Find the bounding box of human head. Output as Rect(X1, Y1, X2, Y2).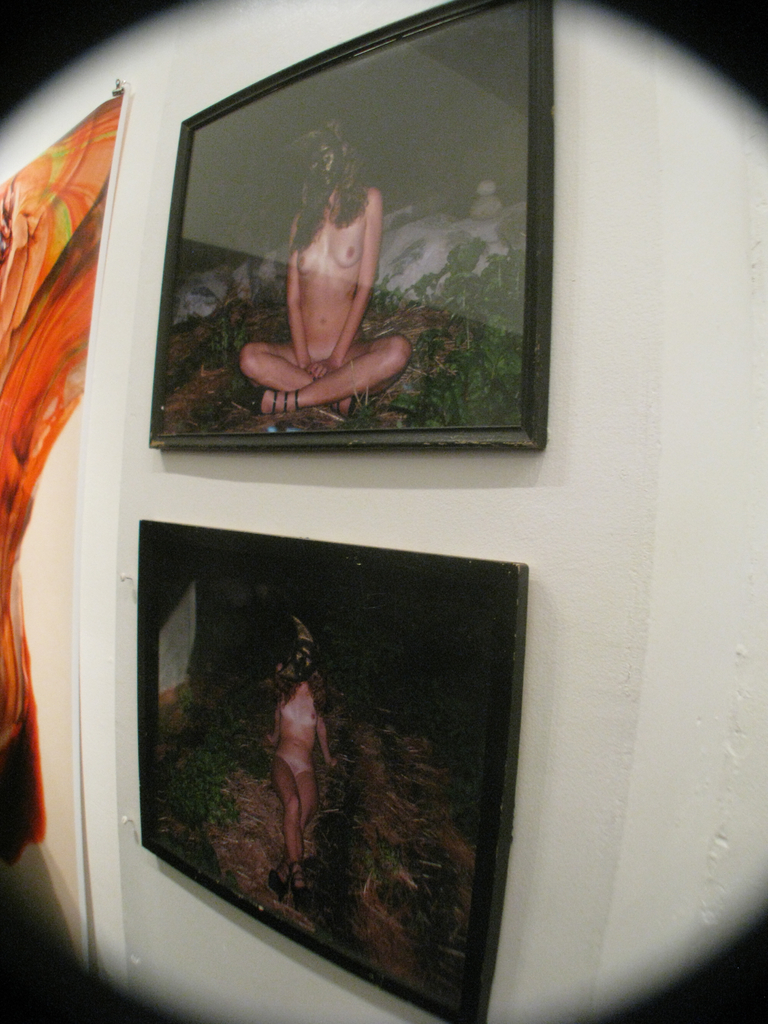
Rect(289, 130, 366, 252).
